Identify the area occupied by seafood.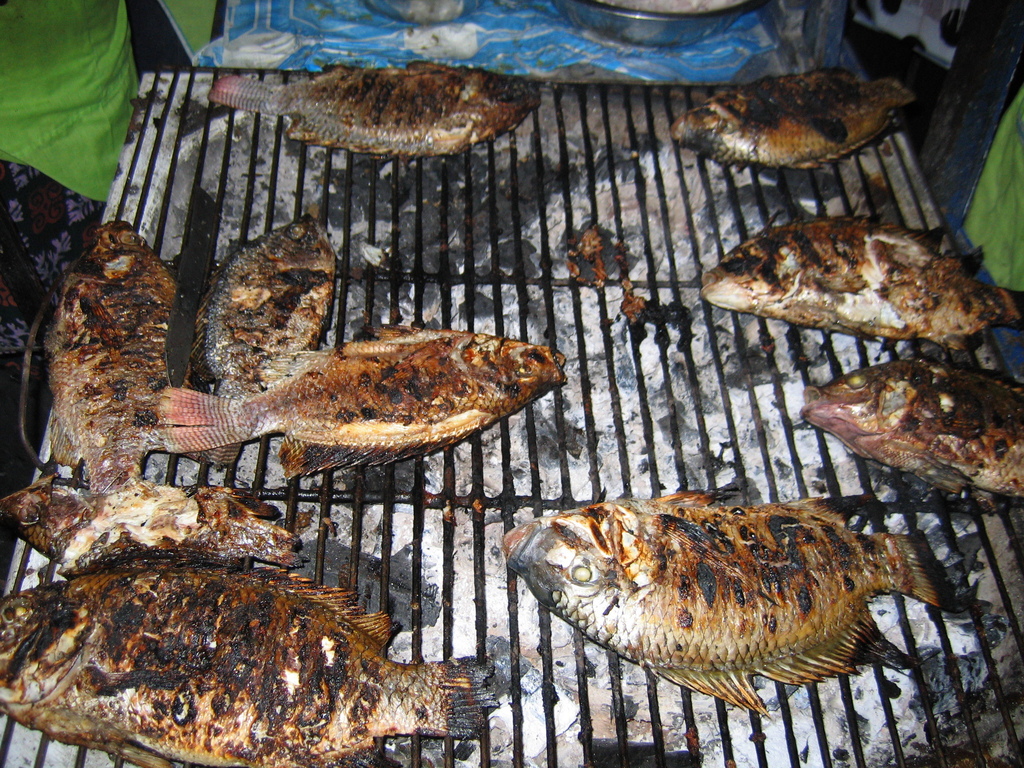
Area: 696, 211, 1023, 353.
